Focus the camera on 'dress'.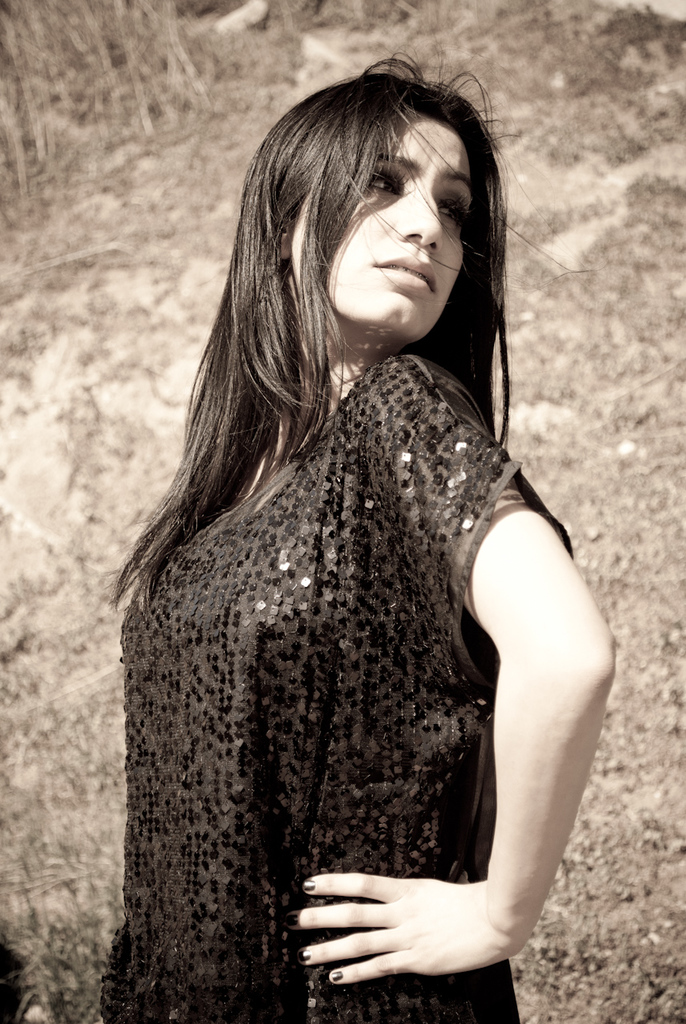
Focus region: <bbox>101, 357, 572, 1023</bbox>.
